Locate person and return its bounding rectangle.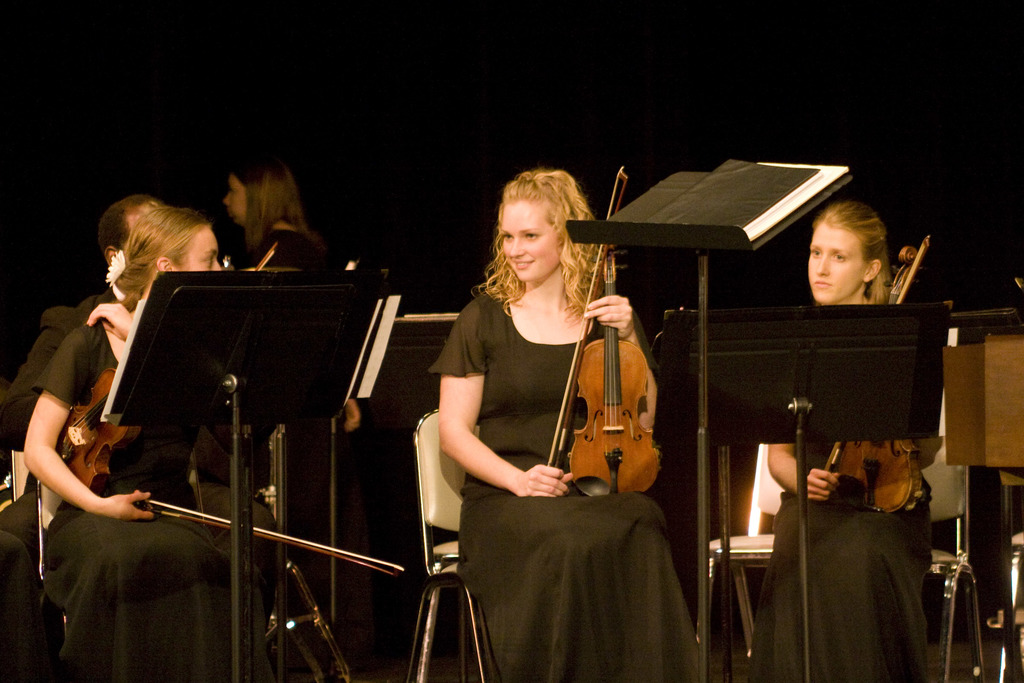
x1=220 y1=154 x2=330 y2=277.
